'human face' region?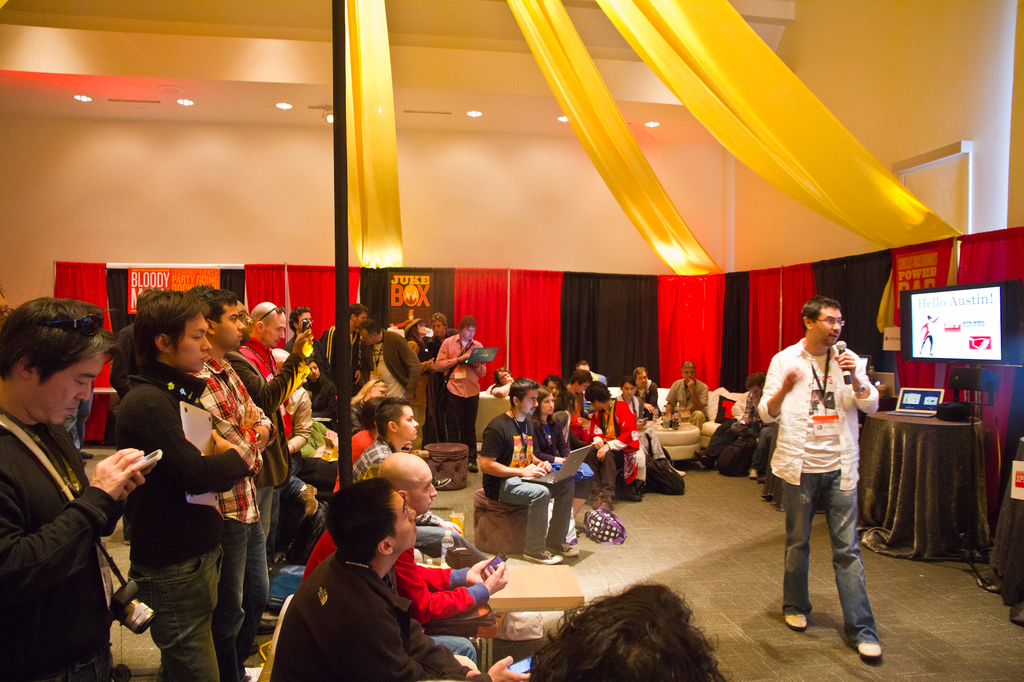
[409,462,436,512]
